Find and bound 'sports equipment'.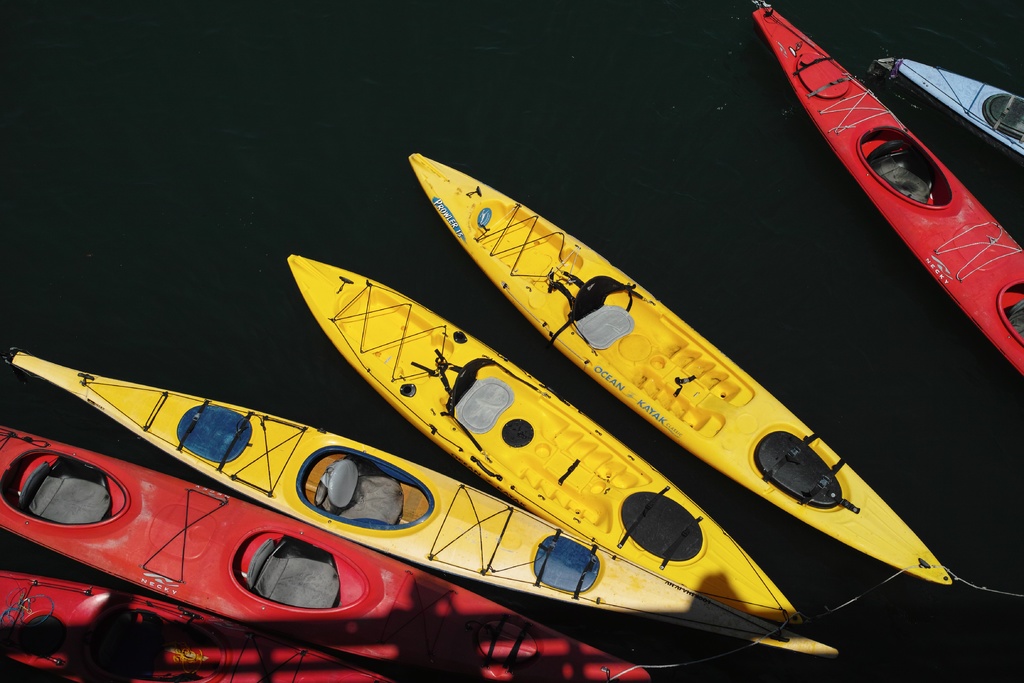
Bound: select_region(748, 0, 1023, 382).
